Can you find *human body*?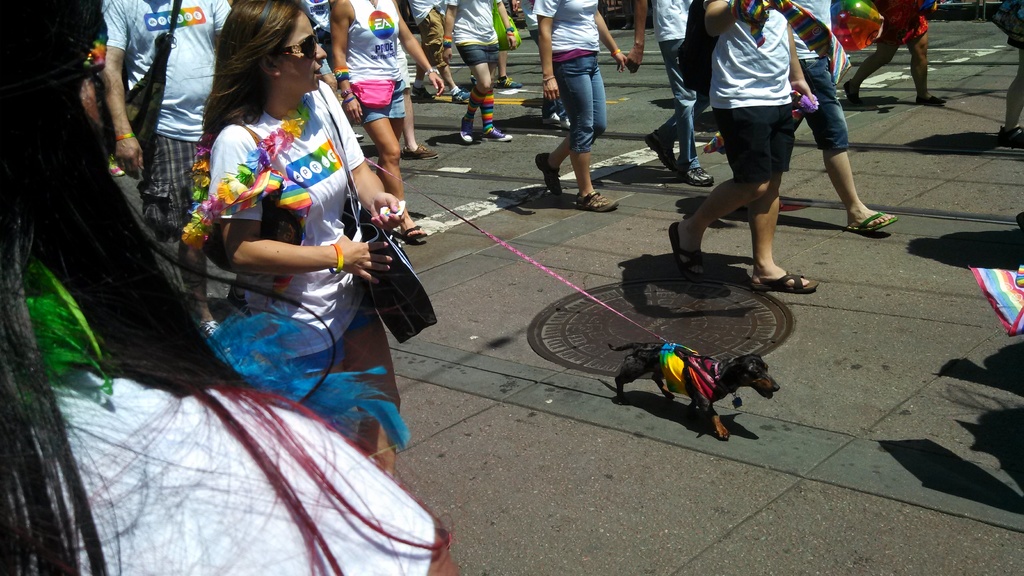
Yes, bounding box: (x1=841, y1=0, x2=946, y2=106).
